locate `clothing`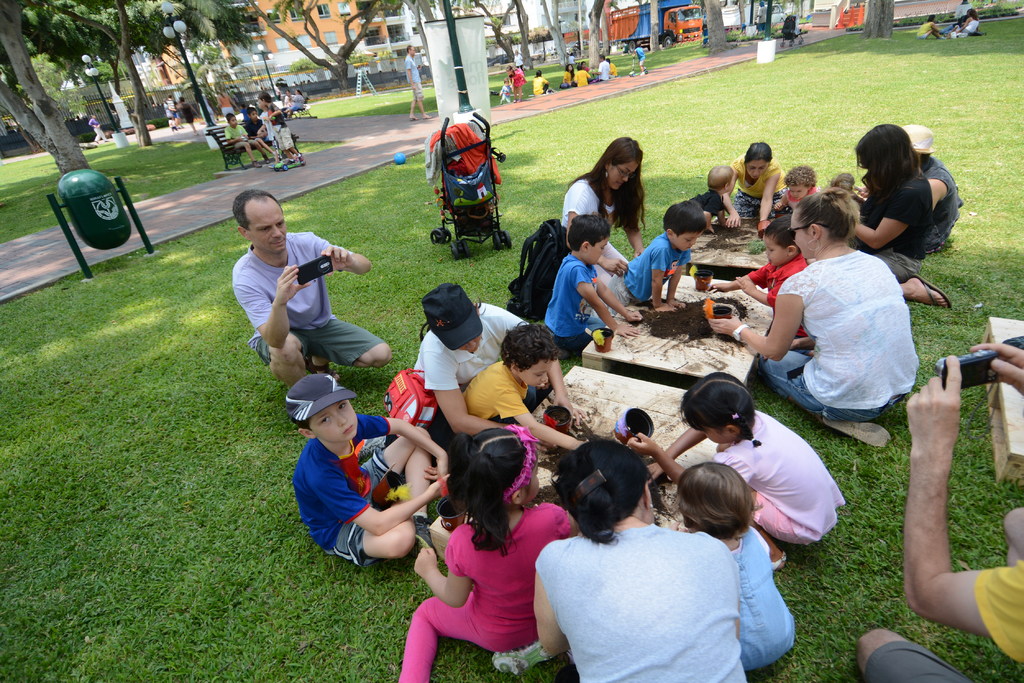
<box>859,170,943,284</box>
